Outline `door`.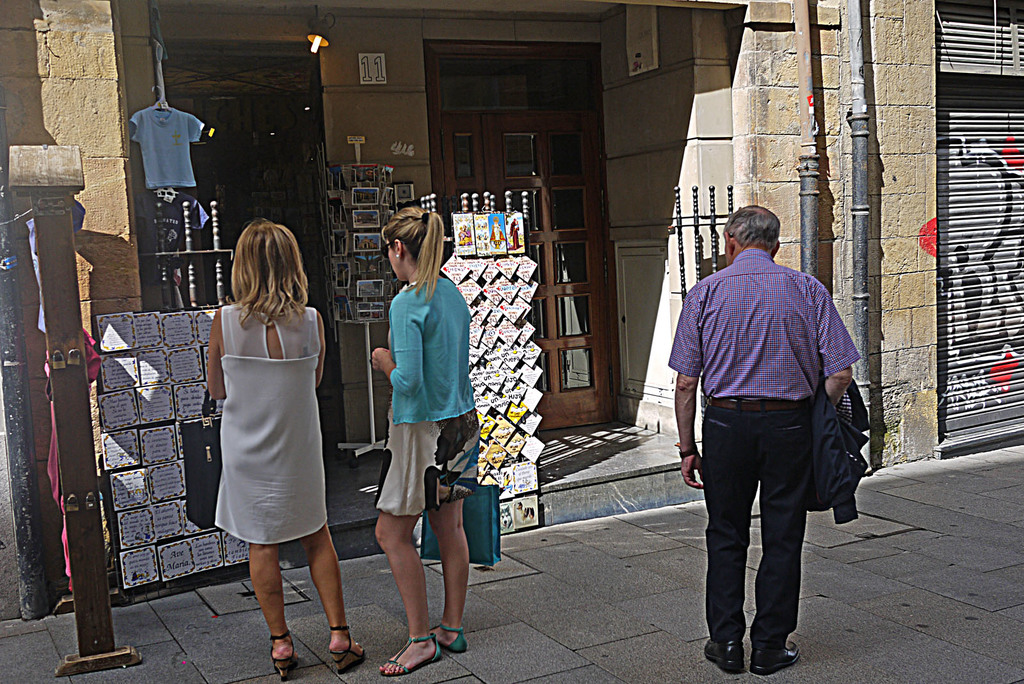
Outline: l=480, t=111, r=617, b=422.
